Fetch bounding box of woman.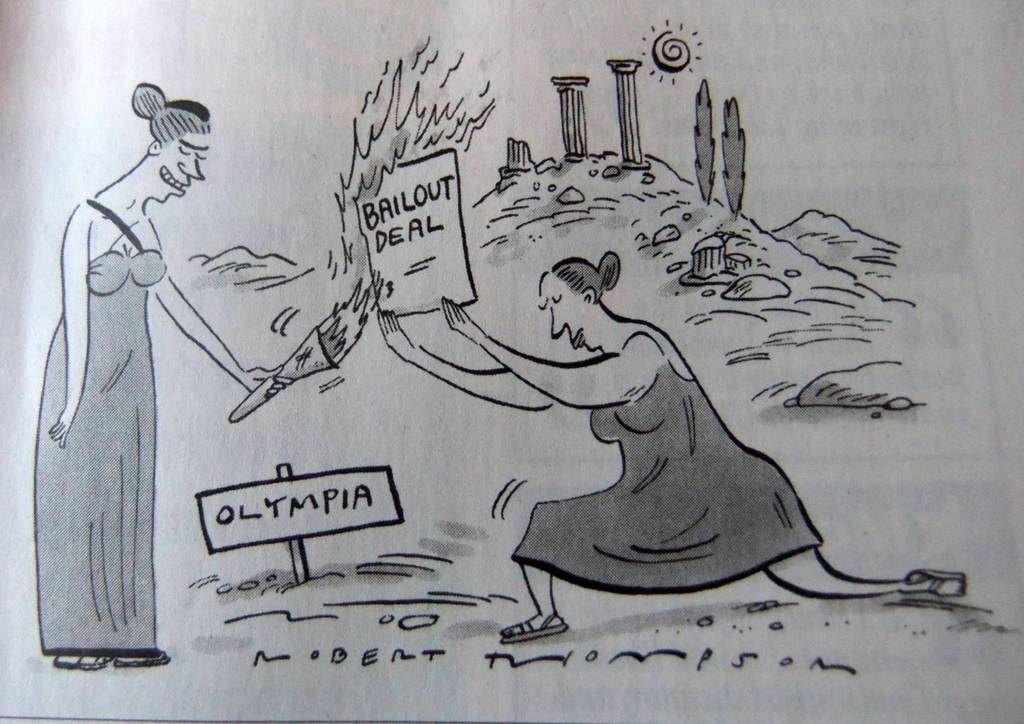
Bbox: 0/51/368/703.
